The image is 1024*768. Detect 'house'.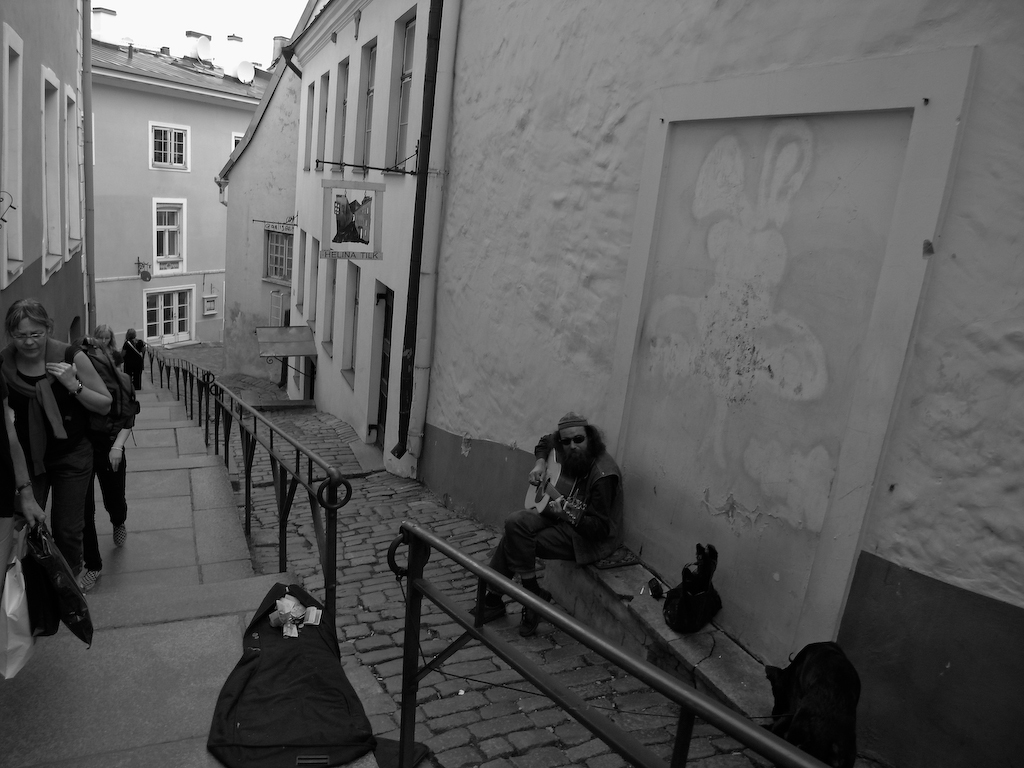
Detection: BBox(0, 0, 95, 346).
